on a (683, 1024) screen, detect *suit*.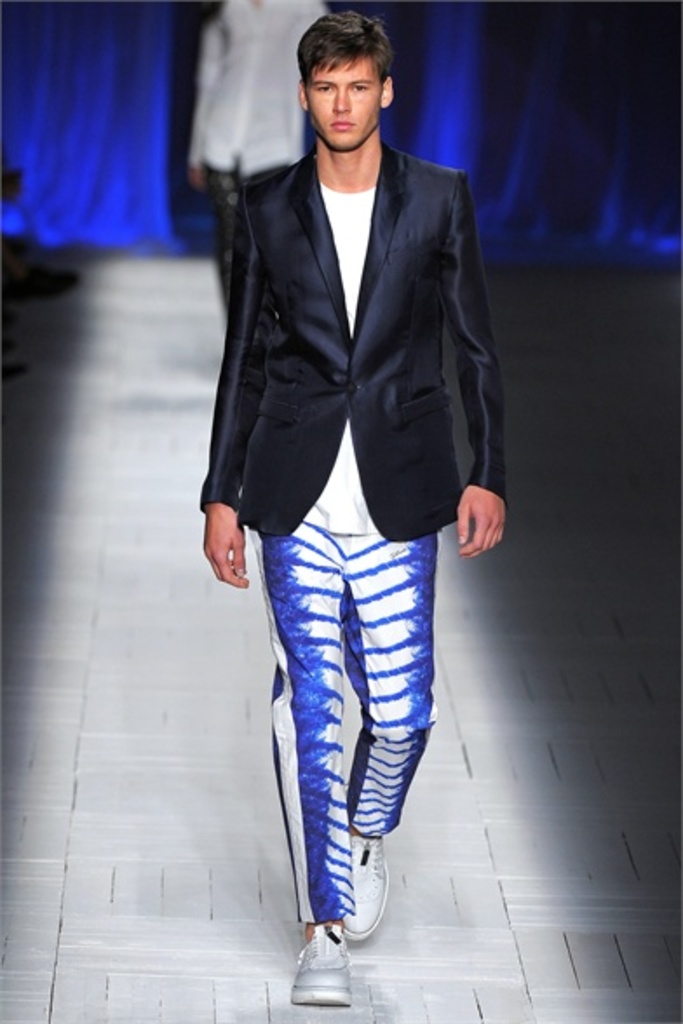
Rect(200, 138, 511, 540).
